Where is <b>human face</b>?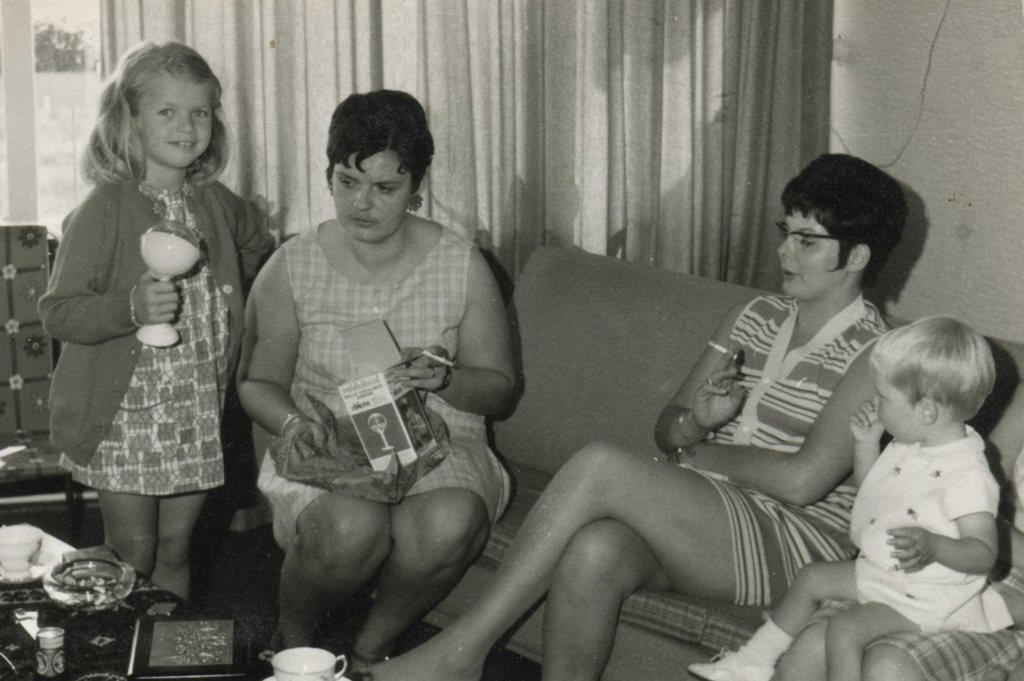
[329, 150, 412, 240].
